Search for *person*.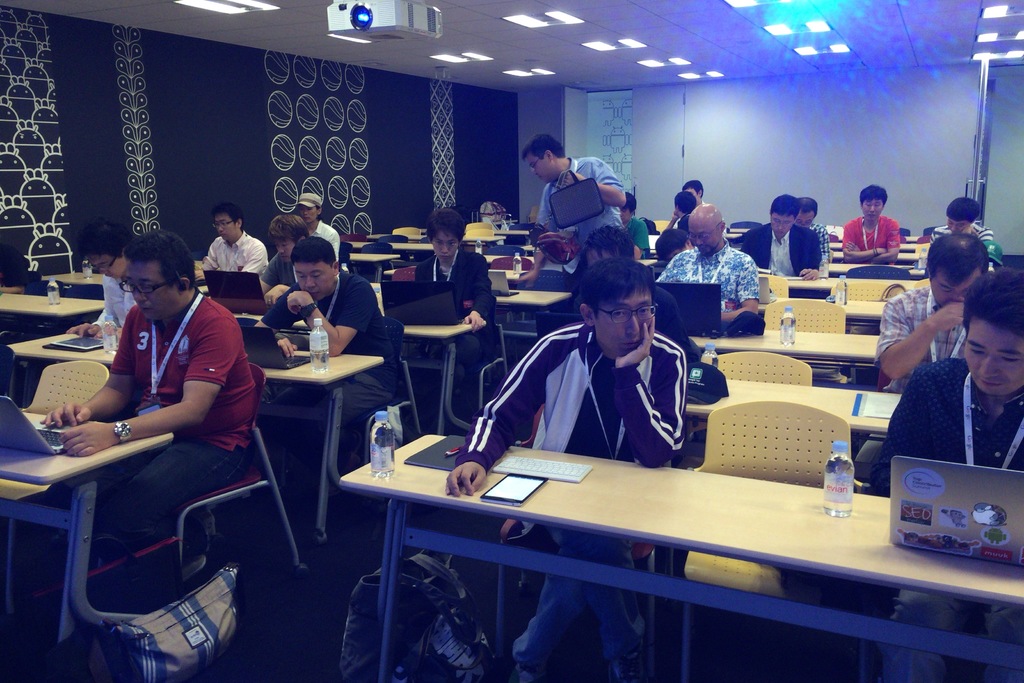
Found at l=616, t=193, r=648, b=258.
